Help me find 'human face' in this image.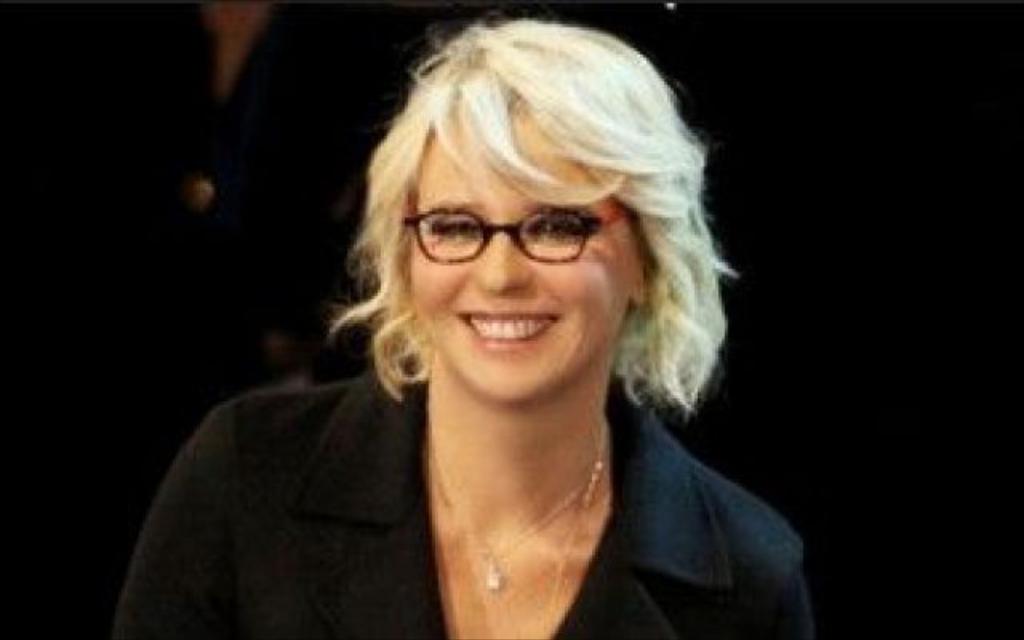
Found it: <bbox>411, 110, 632, 406</bbox>.
